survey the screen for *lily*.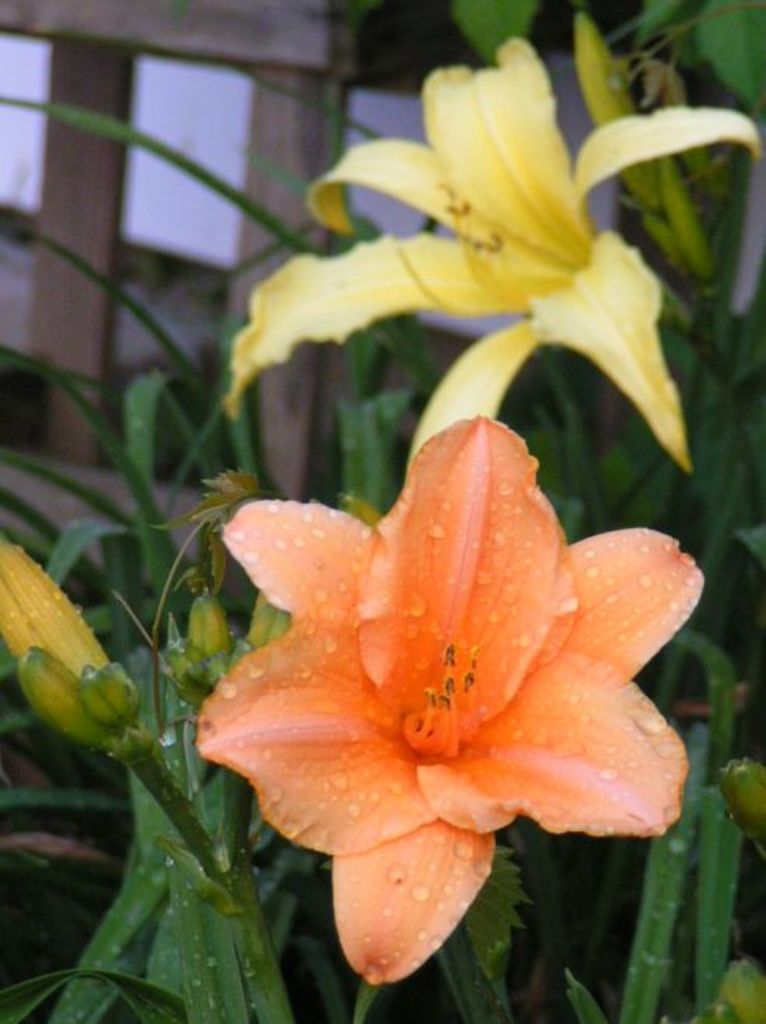
Survey found: detection(225, 34, 764, 482).
